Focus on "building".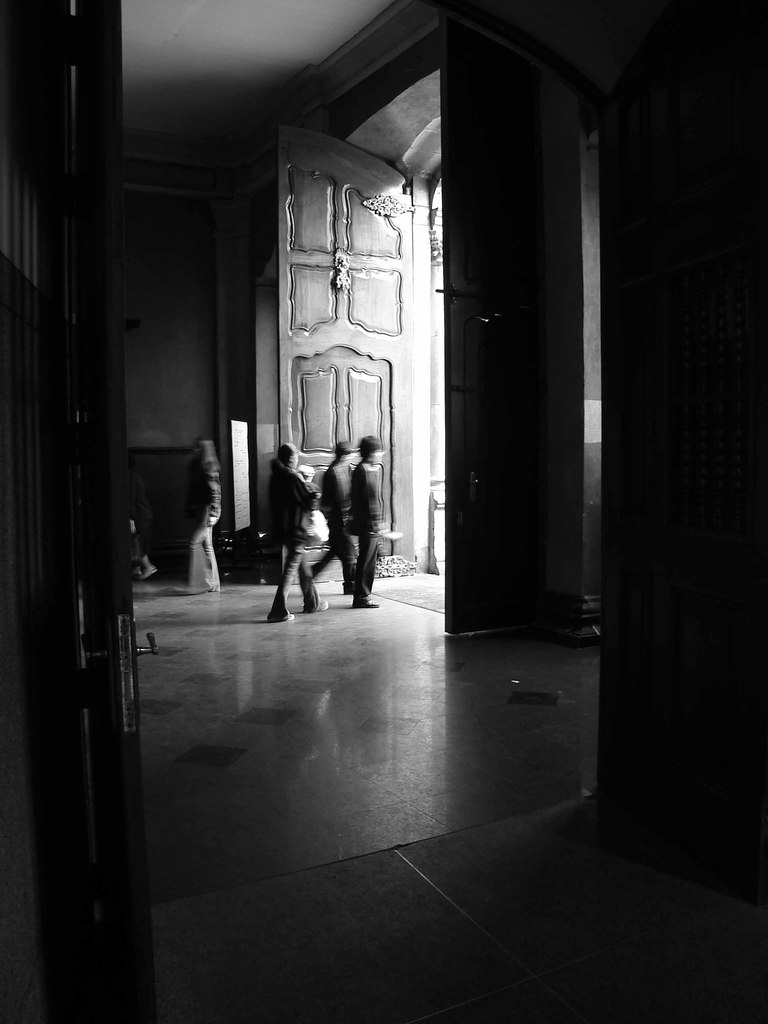
Focused at box=[0, 0, 767, 1023].
